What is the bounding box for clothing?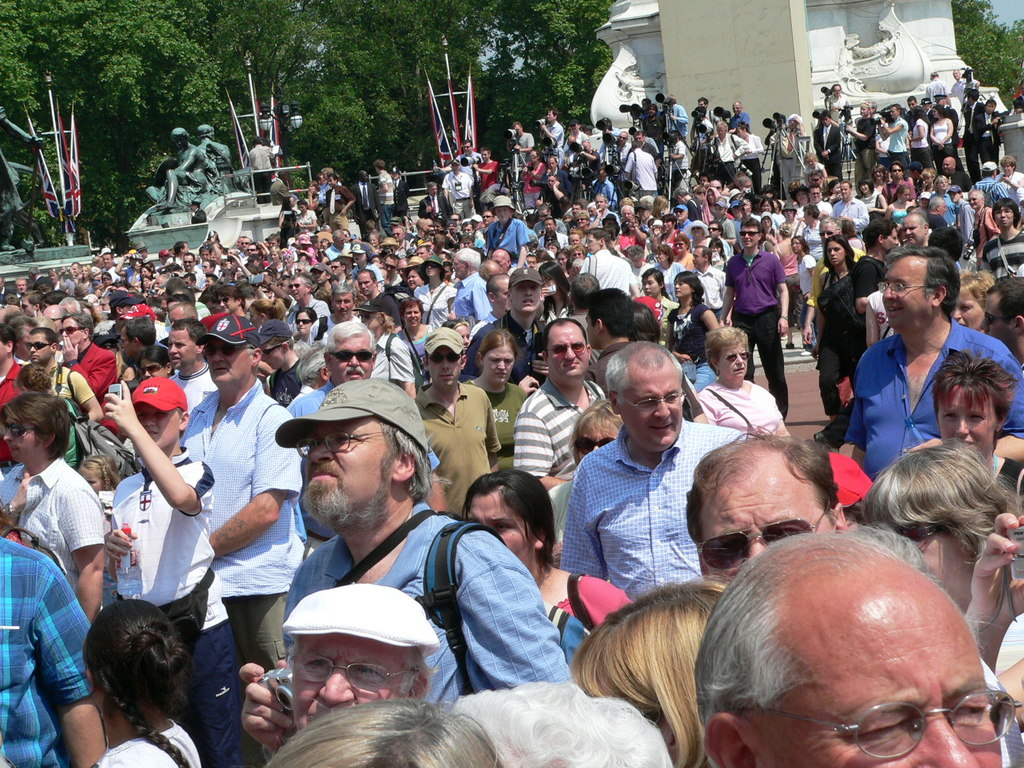
(left=887, top=118, right=913, bottom=166).
